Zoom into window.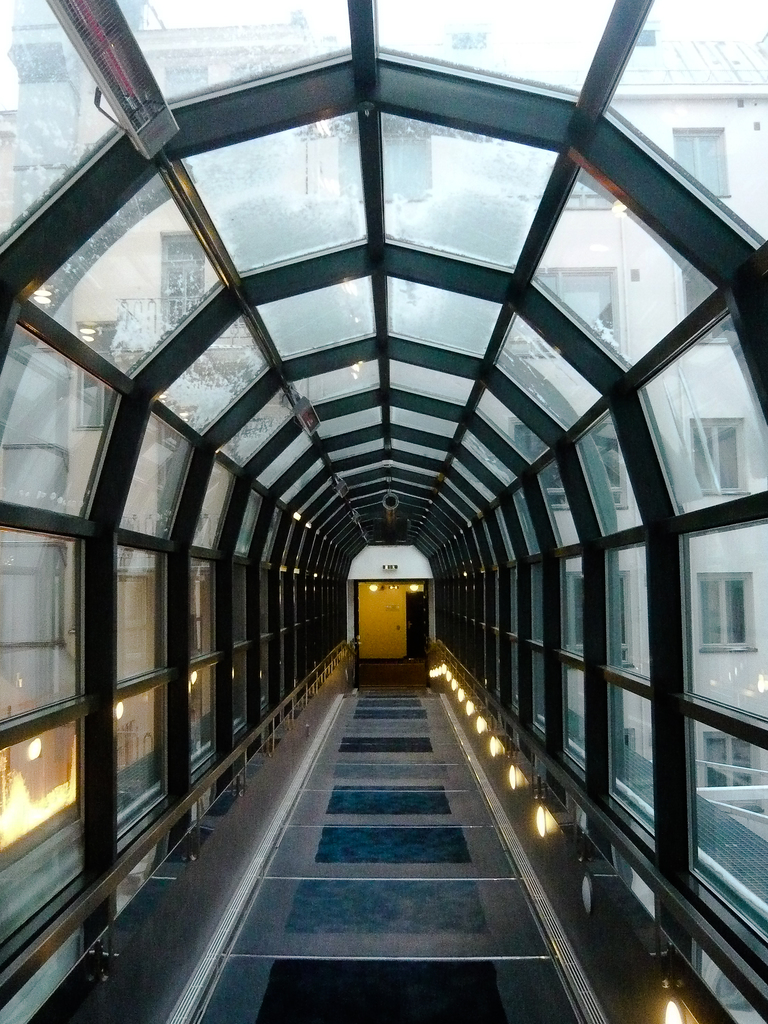
Zoom target: l=509, t=264, r=627, b=360.
